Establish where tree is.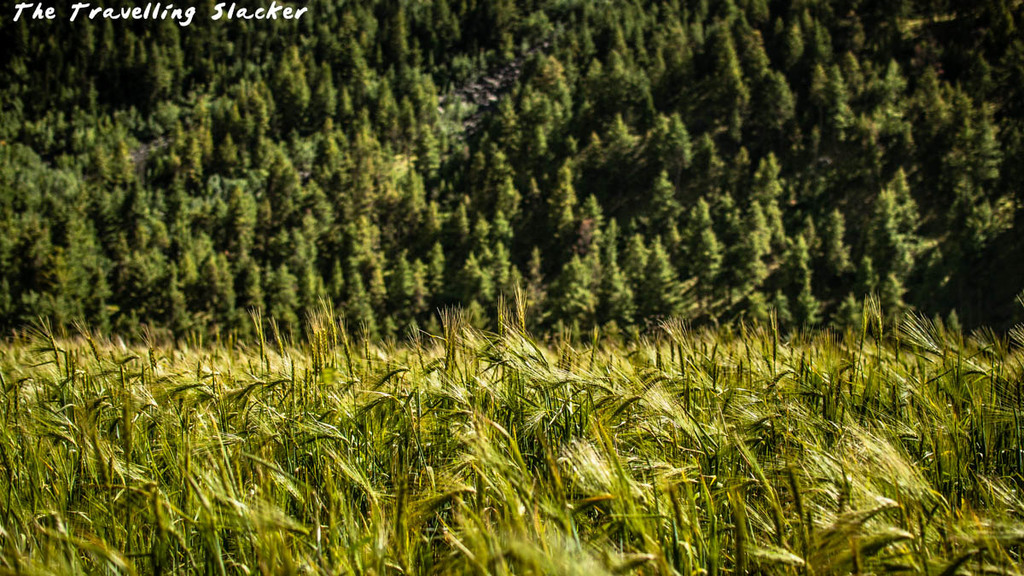
Established at 1 0 1023 329.
